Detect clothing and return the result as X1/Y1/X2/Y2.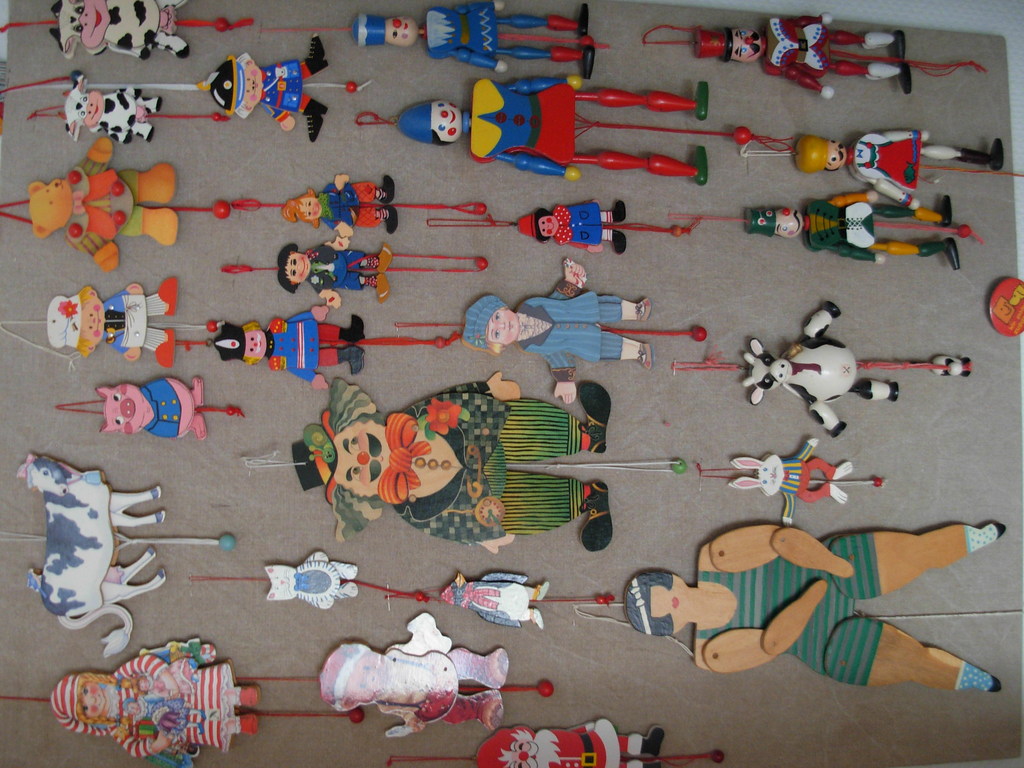
691/530/886/688.
